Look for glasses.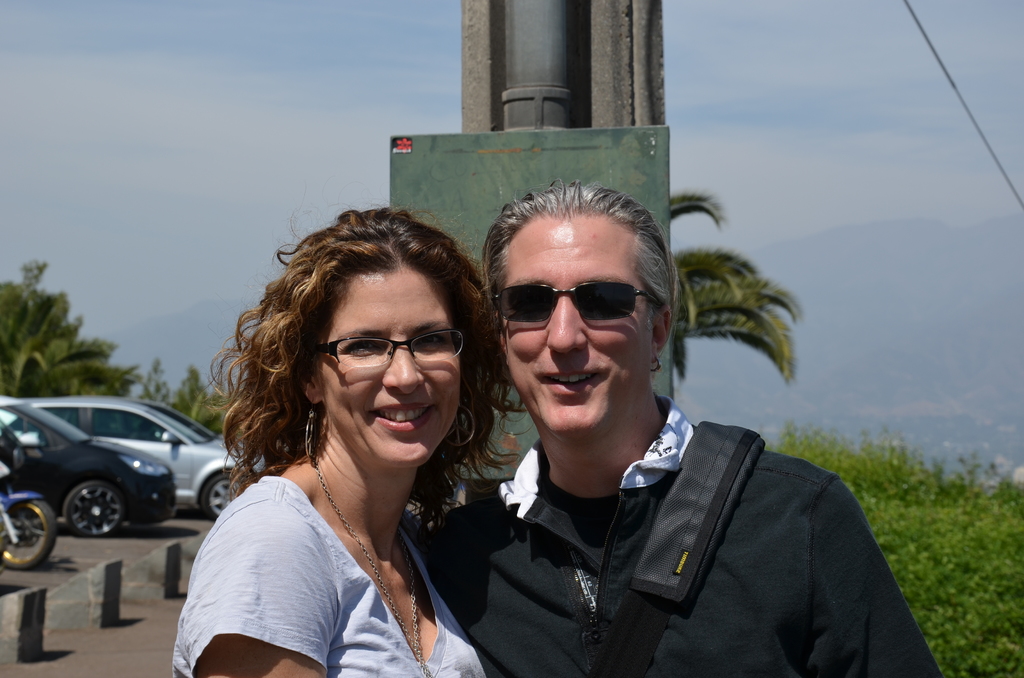
Found: [x1=294, y1=329, x2=453, y2=379].
